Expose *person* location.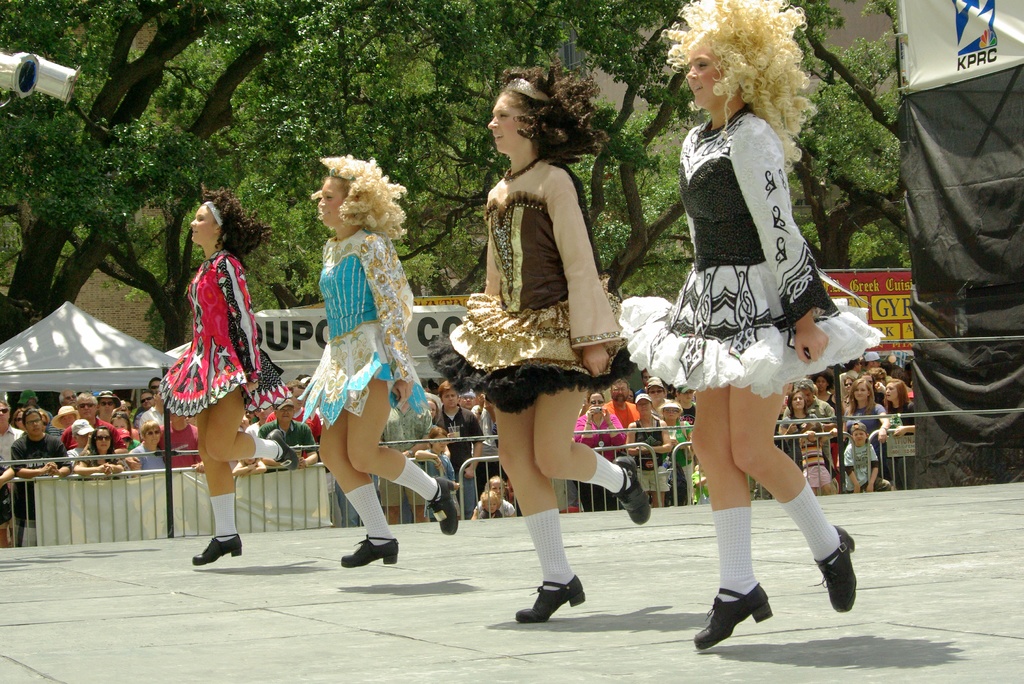
Exposed at [422,61,651,622].
